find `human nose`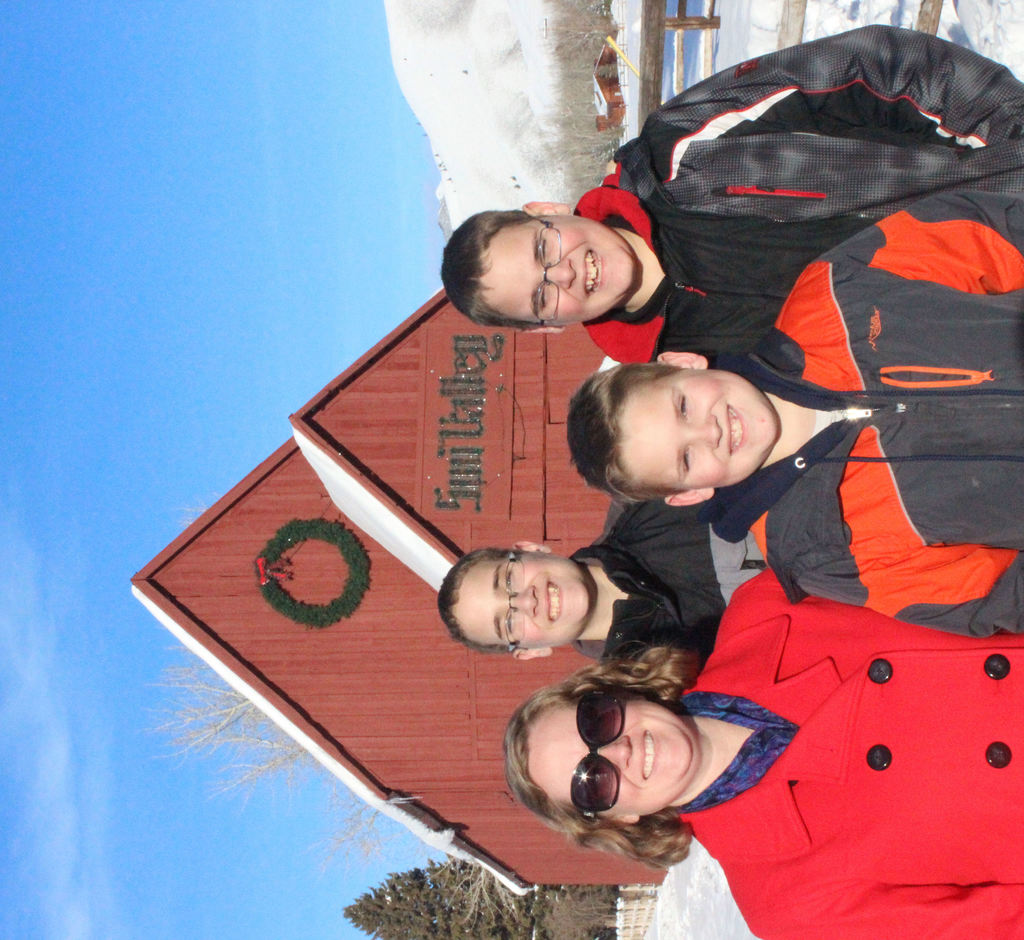
{"x1": 678, "y1": 410, "x2": 724, "y2": 450}
